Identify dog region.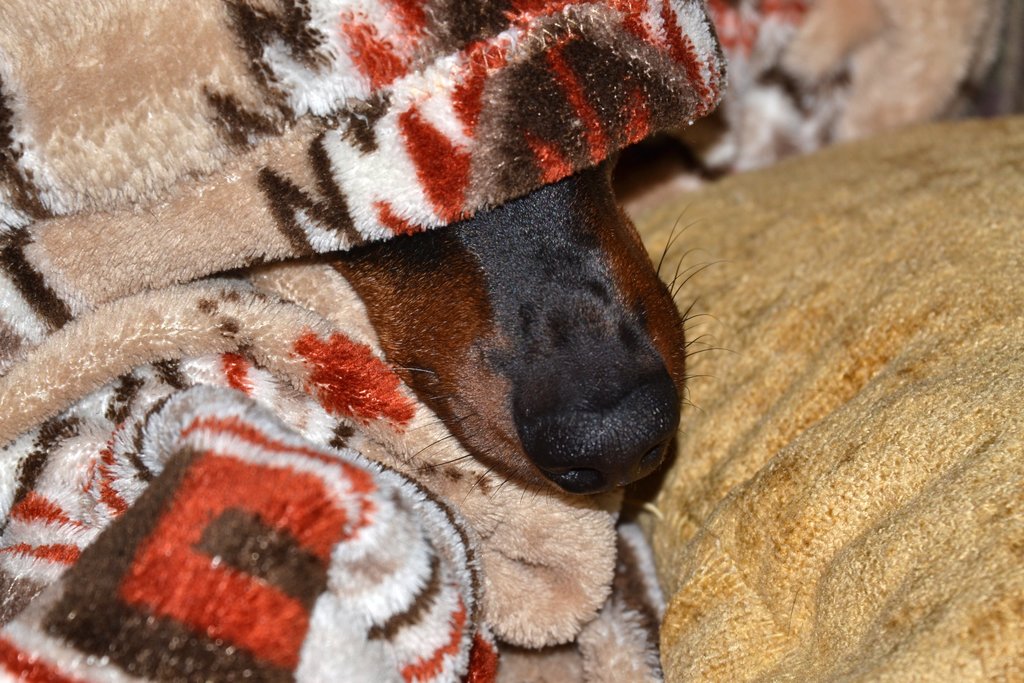
Region: 321/154/735/505.
